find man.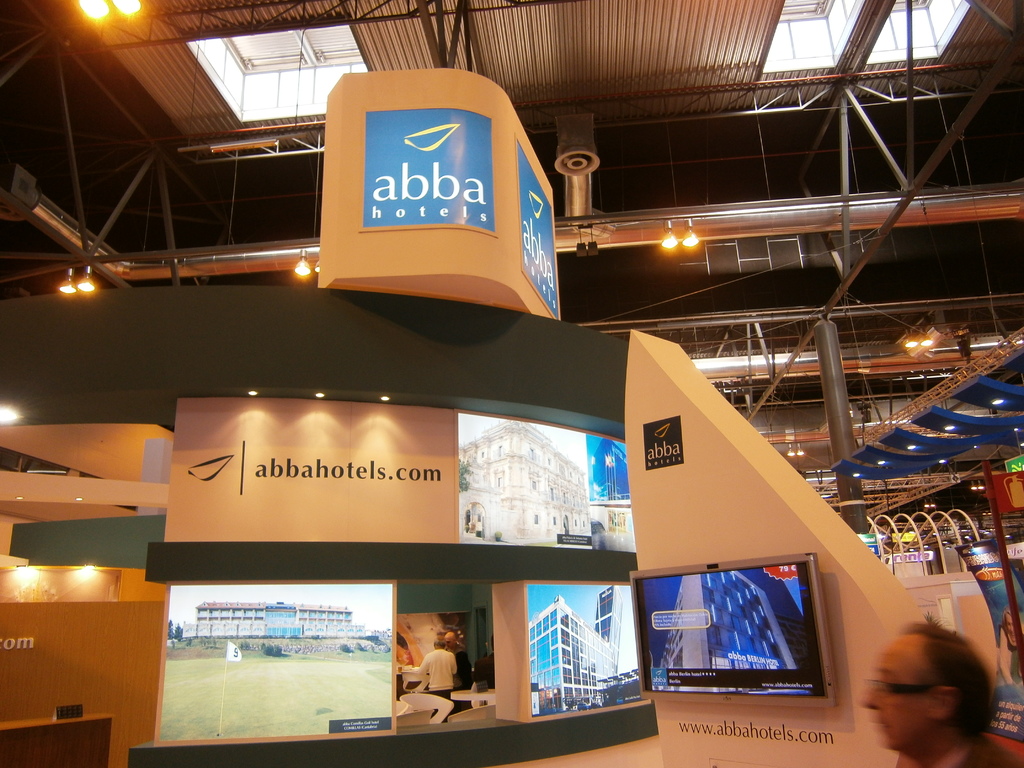
(416, 632, 456, 704).
